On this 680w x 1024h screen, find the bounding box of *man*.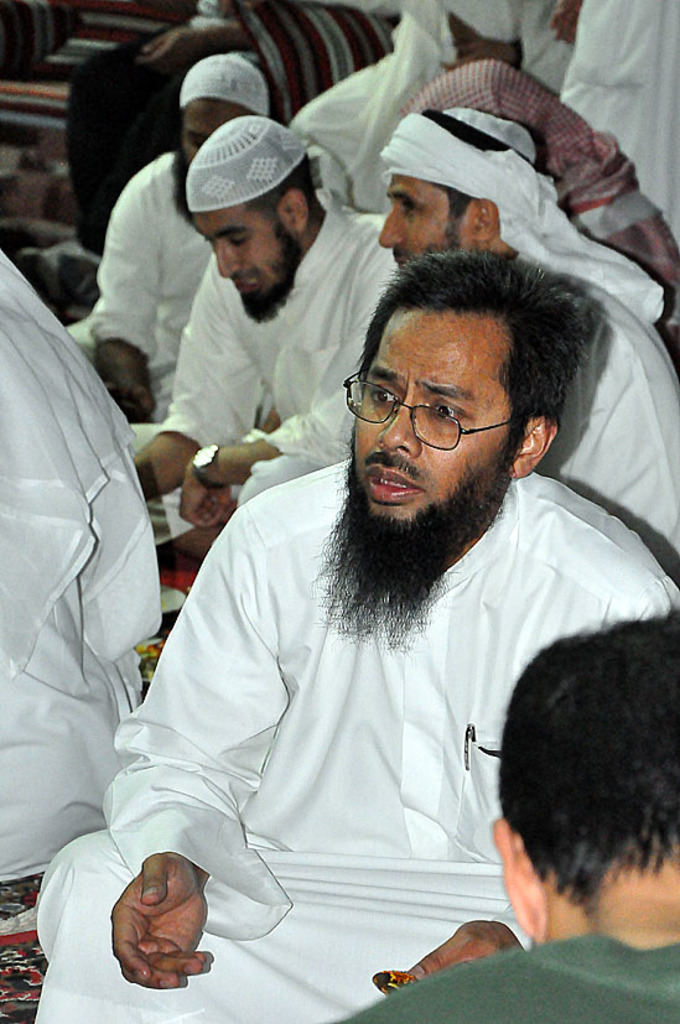
Bounding box: 379, 109, 679, 546.
